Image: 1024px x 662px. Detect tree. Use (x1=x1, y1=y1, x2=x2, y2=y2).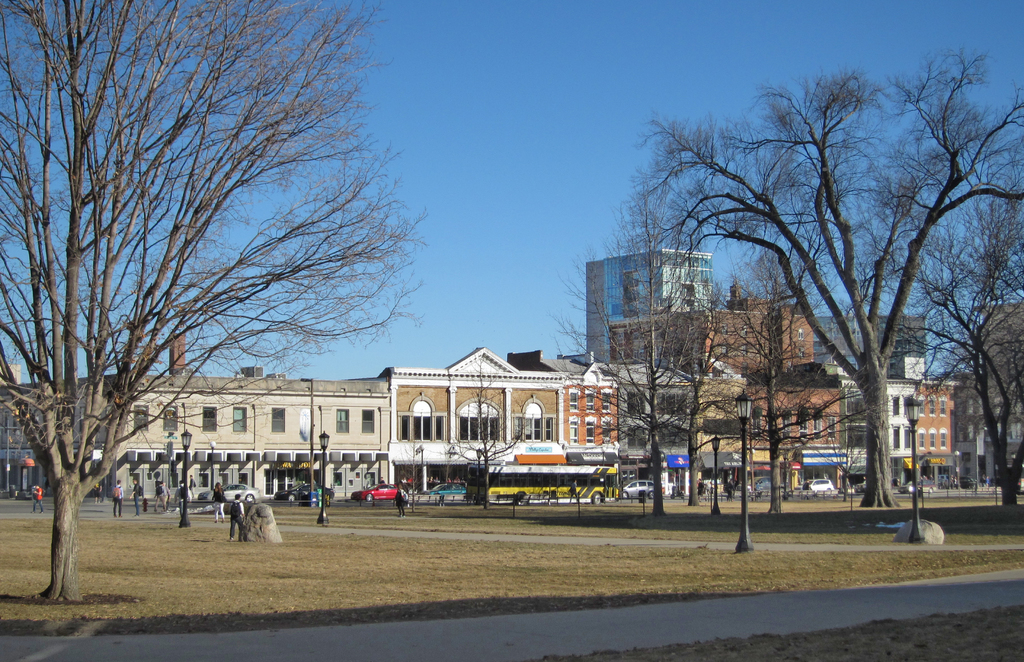
(x1=458, y1=378, x2=509, y2=515).
